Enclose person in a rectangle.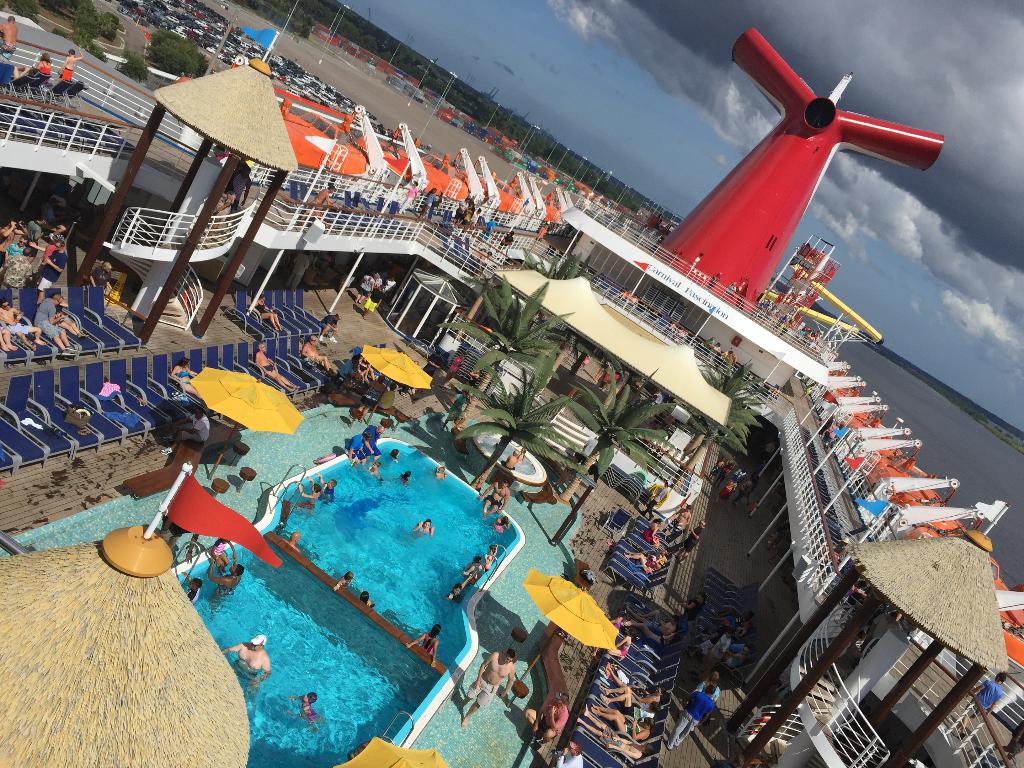
Rect(172, 355, 211, 403).
